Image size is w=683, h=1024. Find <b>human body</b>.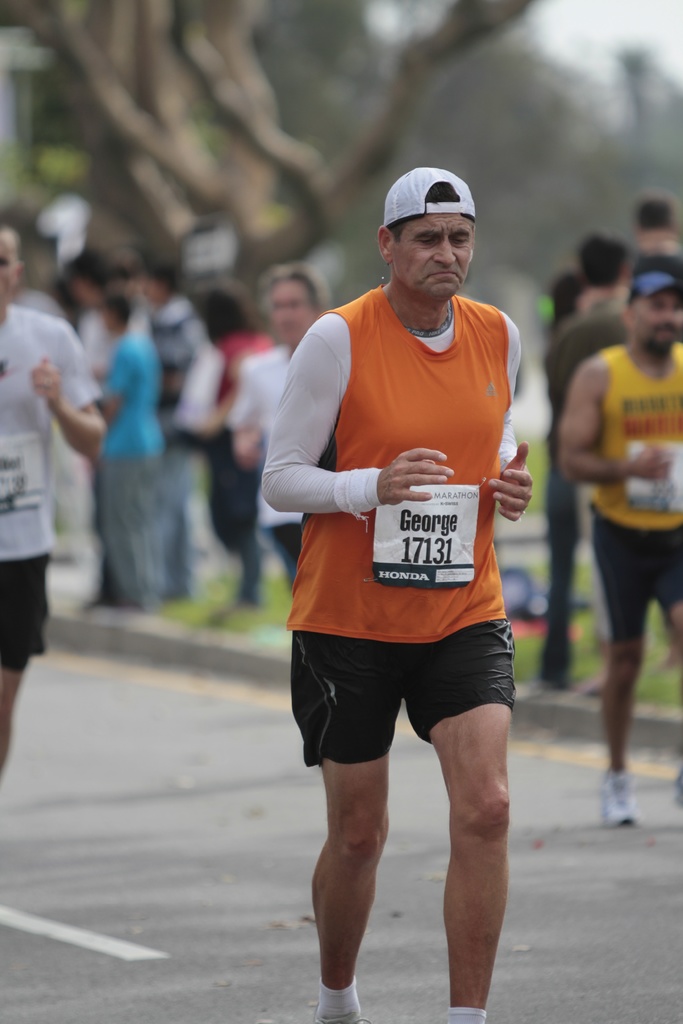
[x1=563, y1=273, x2=682, y2=825].
